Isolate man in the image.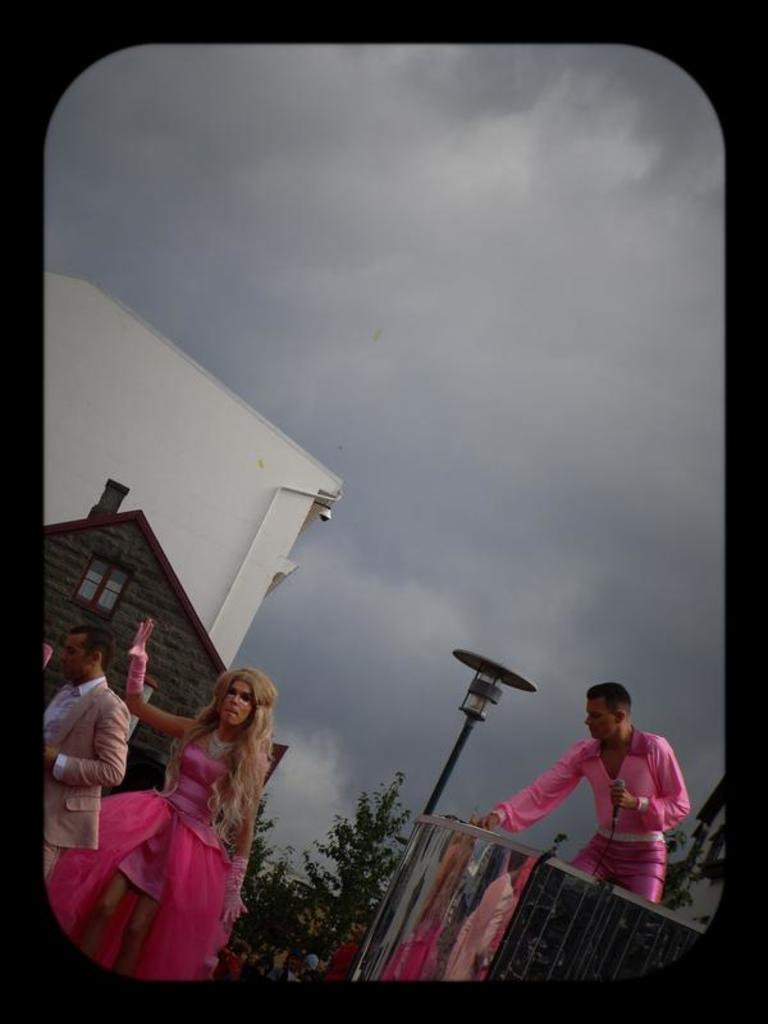
Isolated region: <bbox>470, 676, 691, 916</bbox>.
